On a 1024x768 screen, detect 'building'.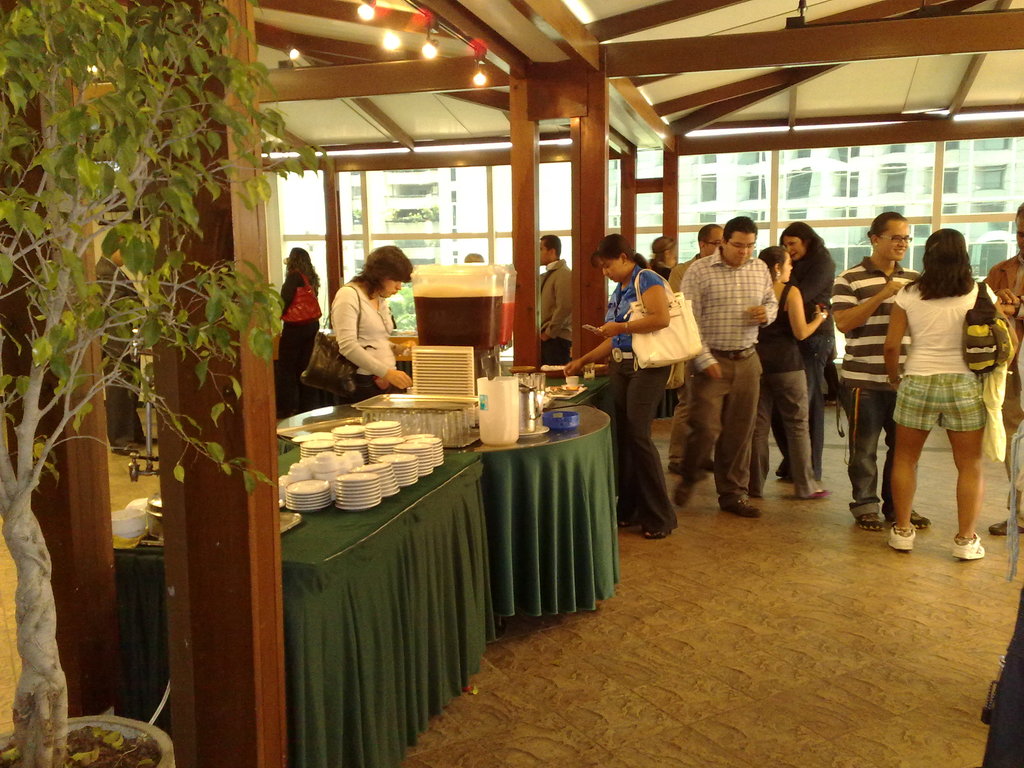
crop(273, 129, 1023, 280).
